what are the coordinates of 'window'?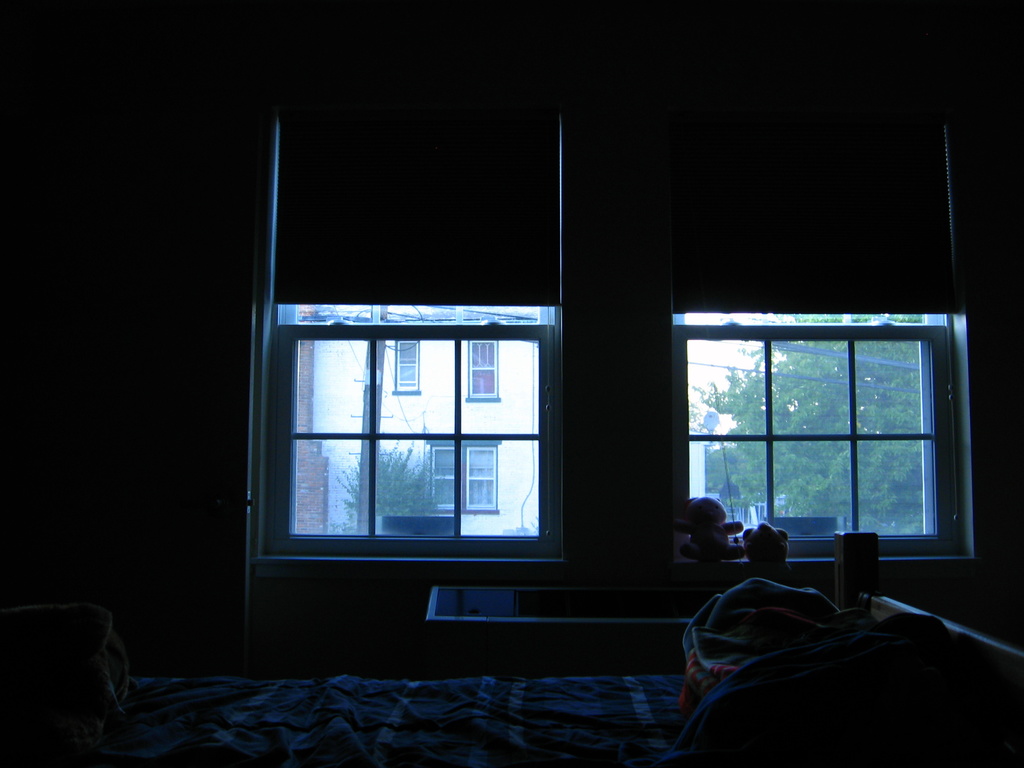
[left=239, top=277, right=580, bottom=579].
